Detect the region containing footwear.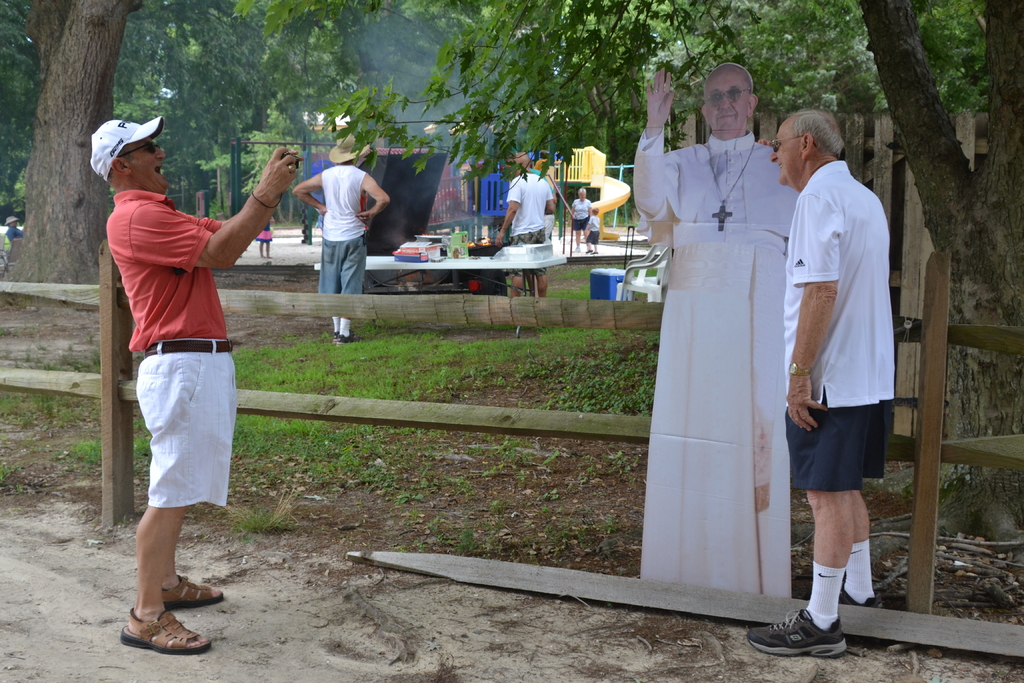
bbox(742, 607, 846, 661).
